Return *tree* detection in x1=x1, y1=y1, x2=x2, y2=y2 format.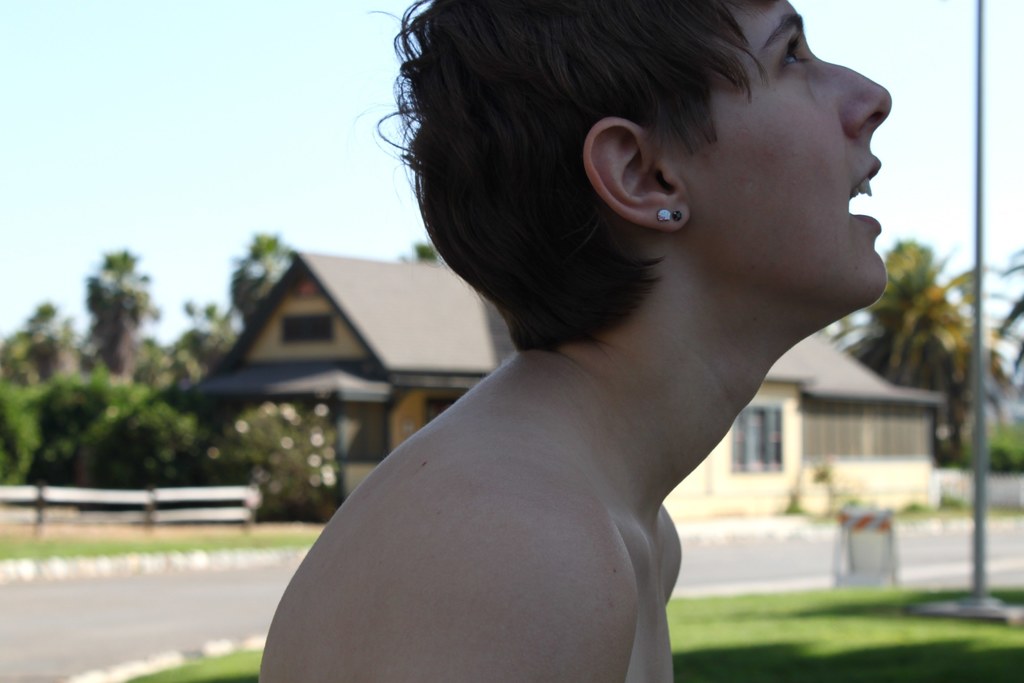
x1=0, y1=306, x2=86, y2=388.
